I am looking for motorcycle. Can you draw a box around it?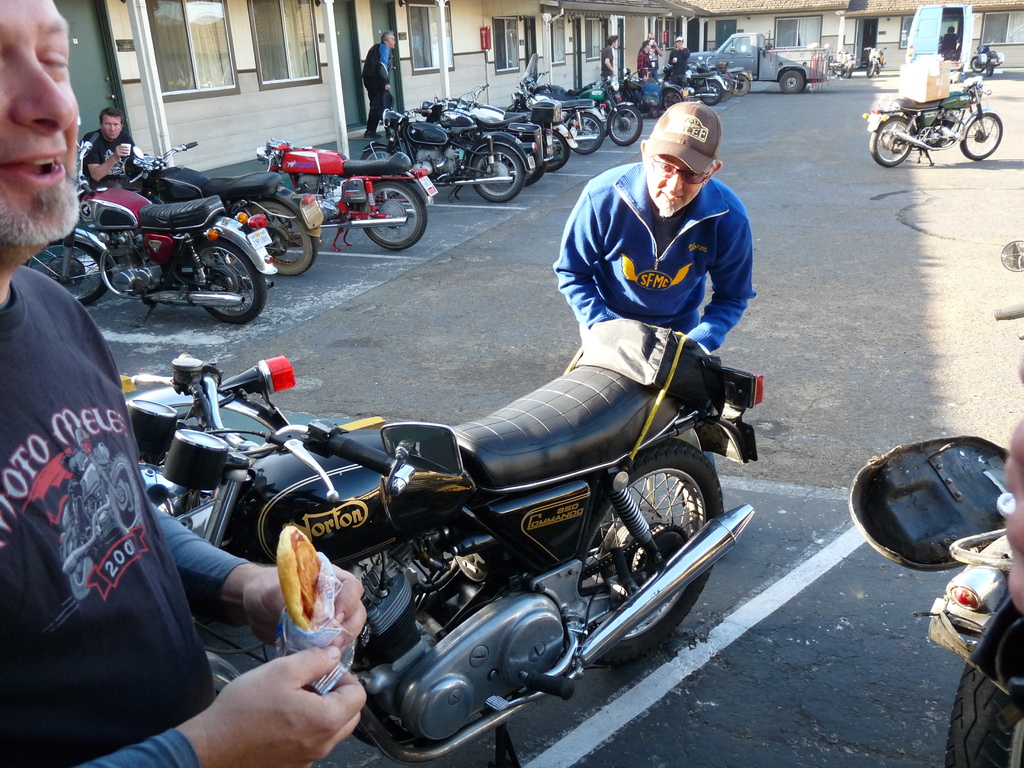
Sure, the bounding box is crop(845, 48, 861, 80).
